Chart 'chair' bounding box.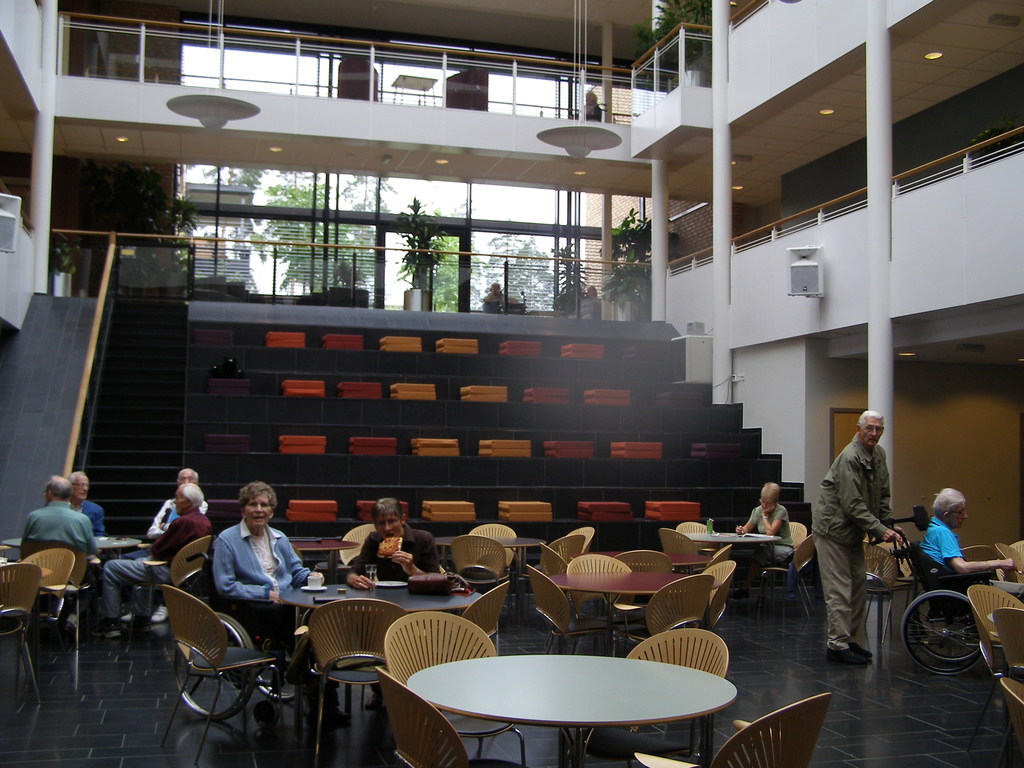
Charted: select_region(141, 534, 218, 628).
